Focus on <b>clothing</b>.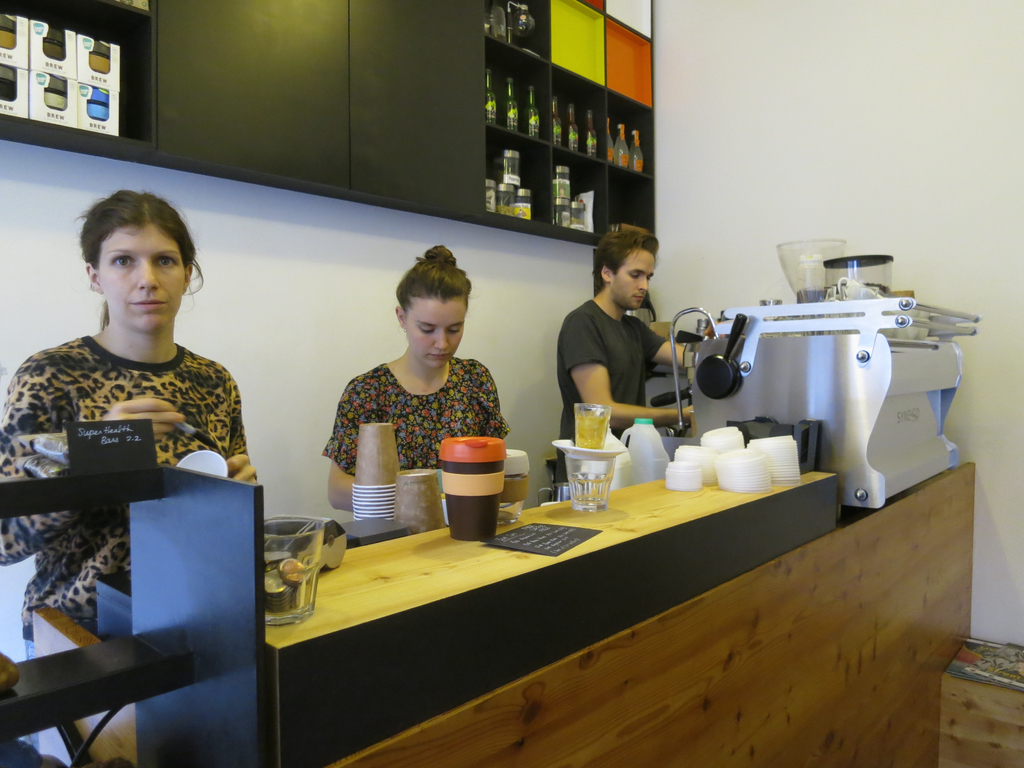
Focused at pyautogui.locateOnScreen(0, 331, 253, 750).
